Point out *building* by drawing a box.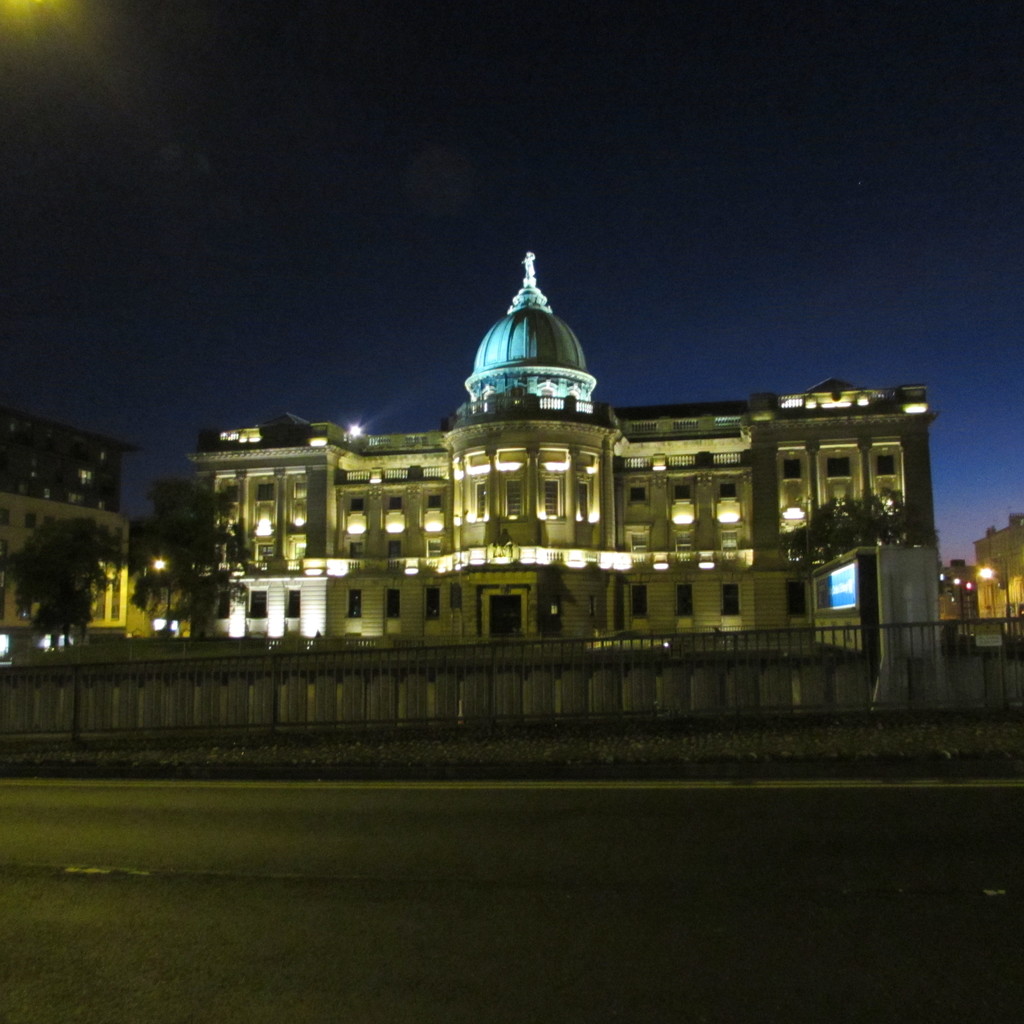
Rect(184, 250, 940, 639).
